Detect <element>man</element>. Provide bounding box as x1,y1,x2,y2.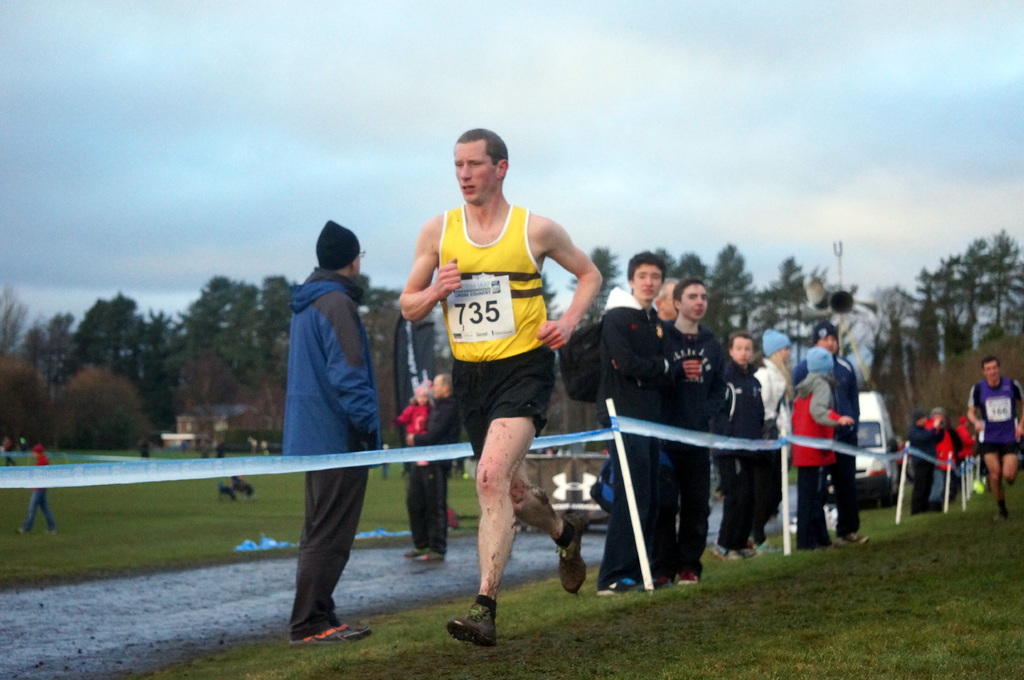
961,354,1023,525.
